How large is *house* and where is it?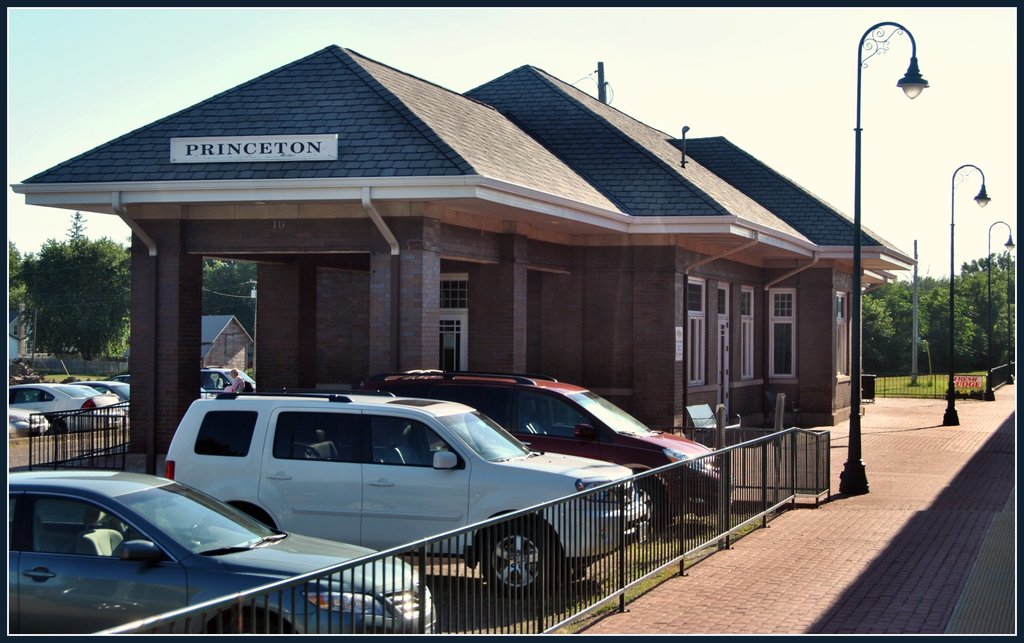
Bounding box: 62 37 873 502.
